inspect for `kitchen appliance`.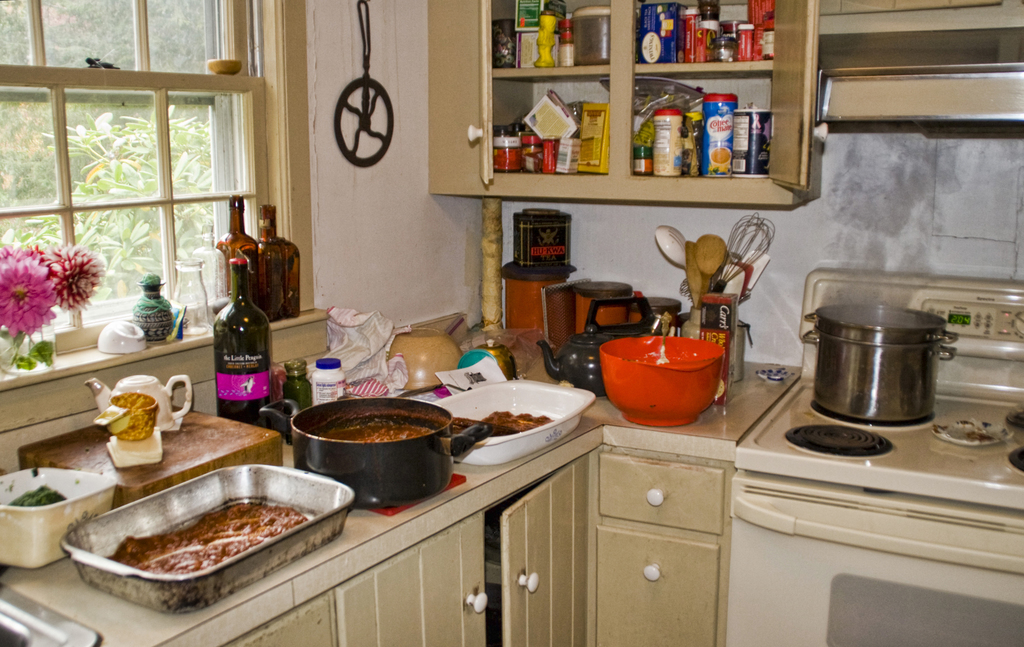
Inspection: locate(724, 267, 1023, 646).
